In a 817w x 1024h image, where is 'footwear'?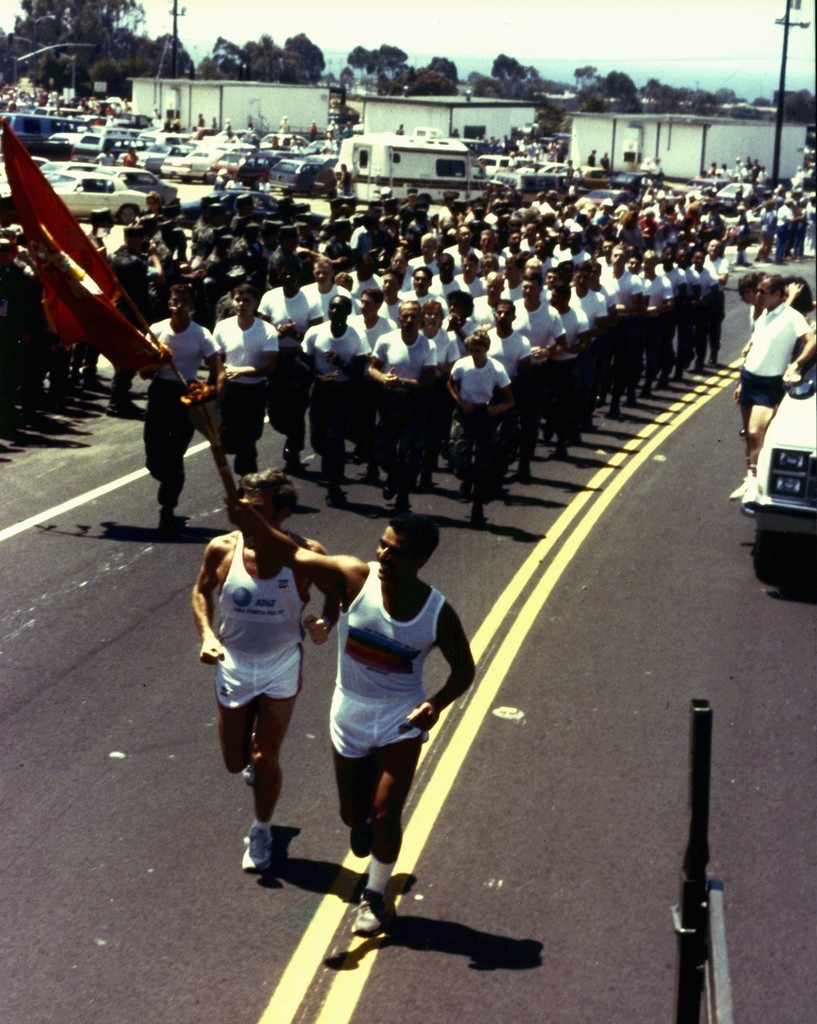
<box>240,820,268,873</box>.
